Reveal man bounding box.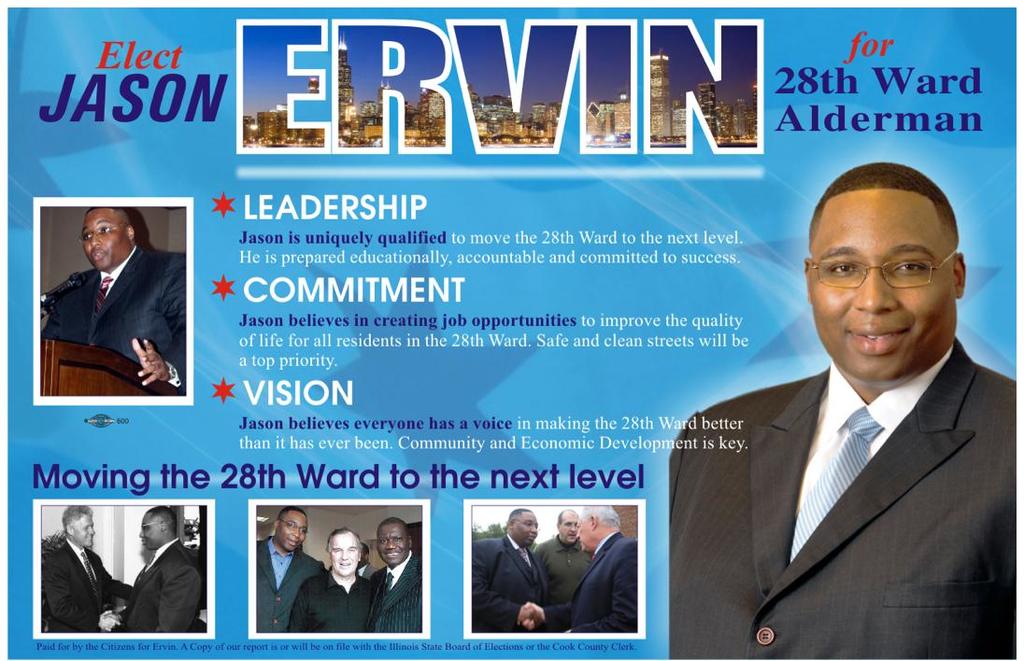
Revealed: x1=376 y1=520 x2=420 y2=633.
